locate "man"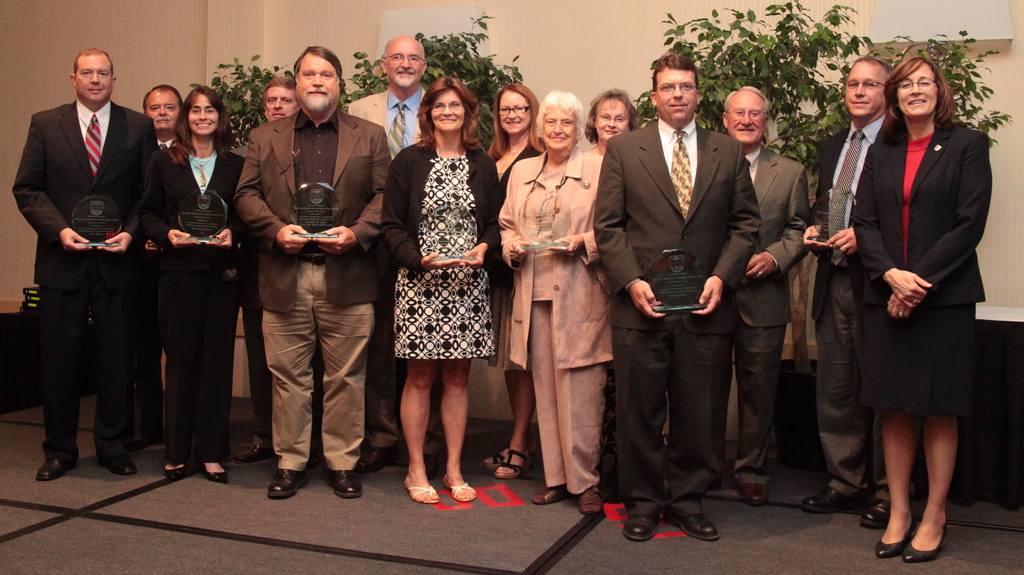
593,54,760,544
